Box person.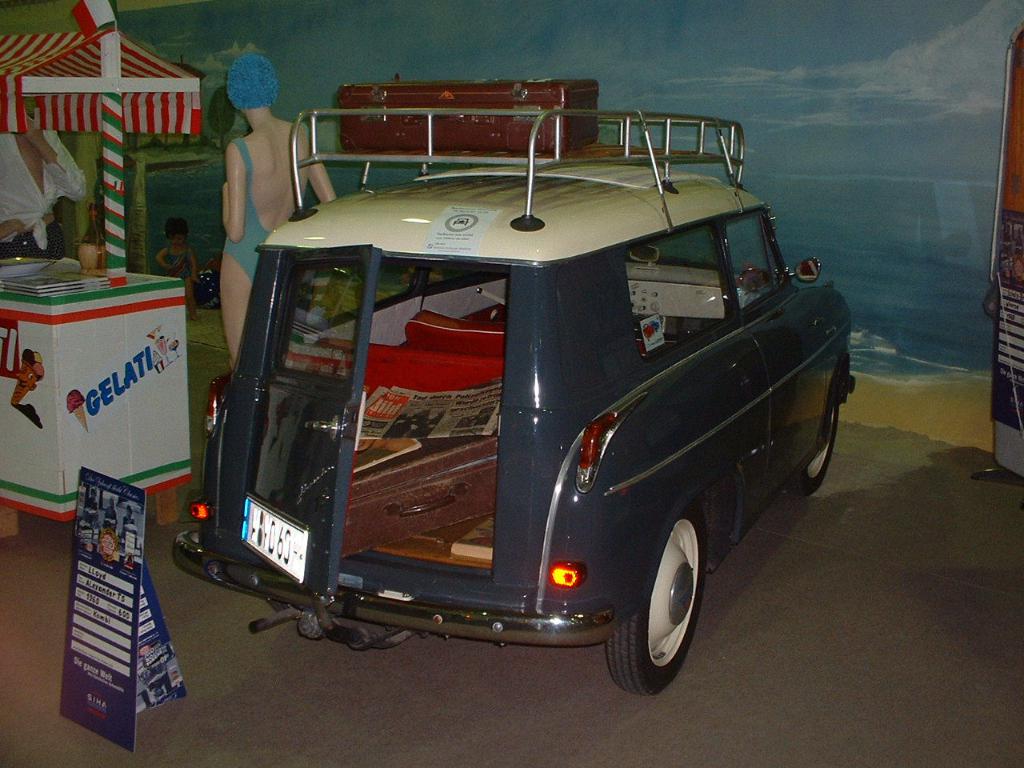
bbox(0, 130, 87, 254).
